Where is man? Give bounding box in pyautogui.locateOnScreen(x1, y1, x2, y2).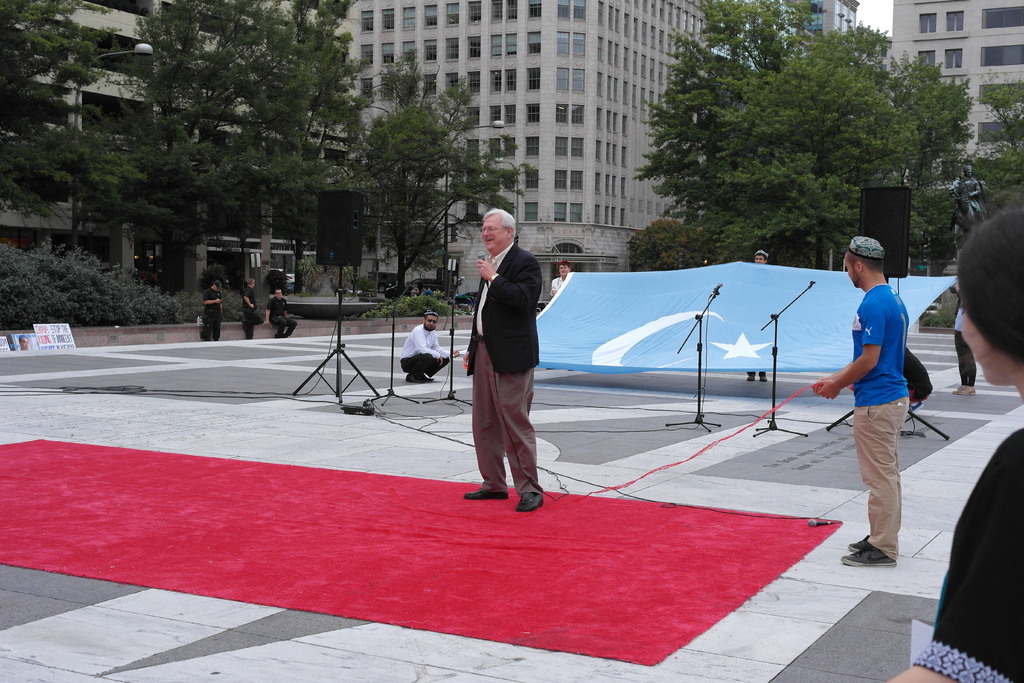
pyautogui.locateOnScreen(396, 308, 461, 383).
